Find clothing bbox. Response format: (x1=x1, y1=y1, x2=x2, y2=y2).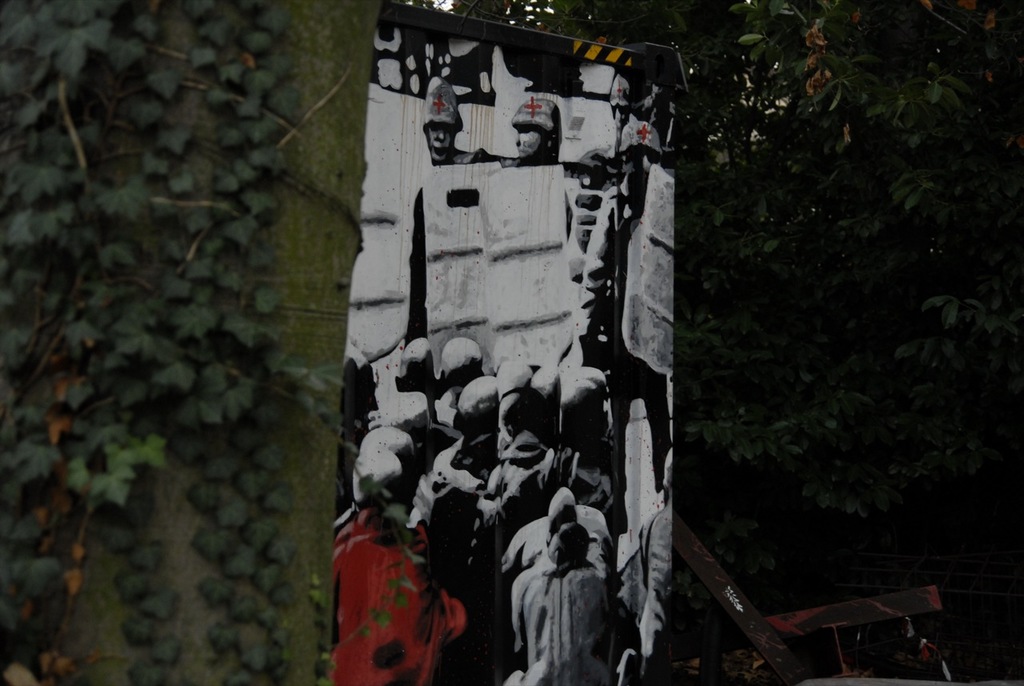
(x1=327, y1=483, x2=462, y2=673).
